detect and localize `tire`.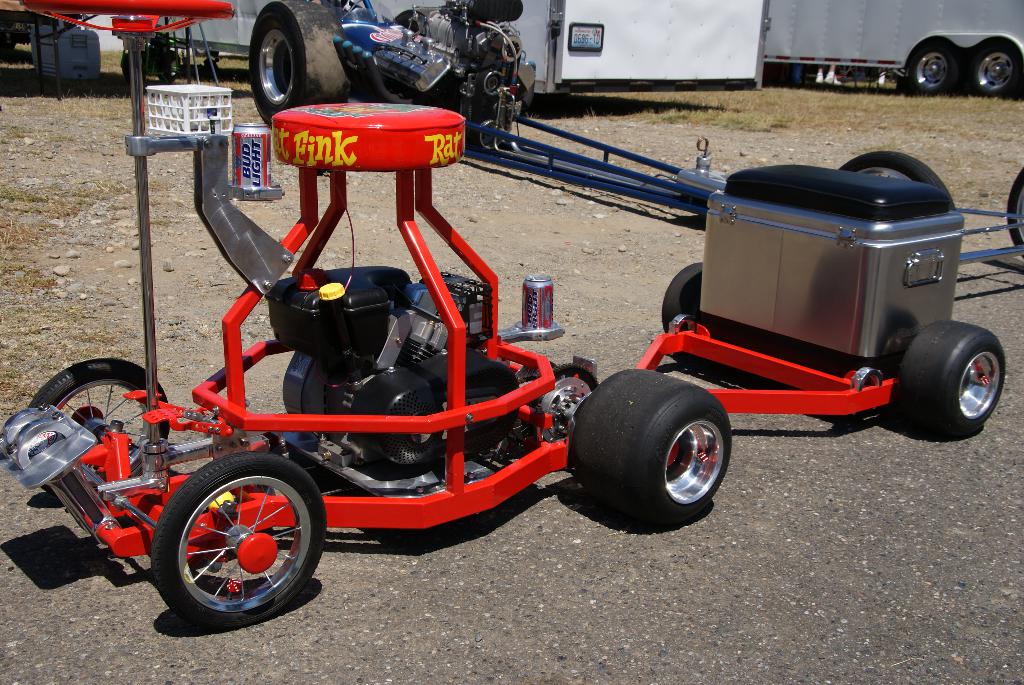
Localized at bbox=(840, 151, 956, 214).
